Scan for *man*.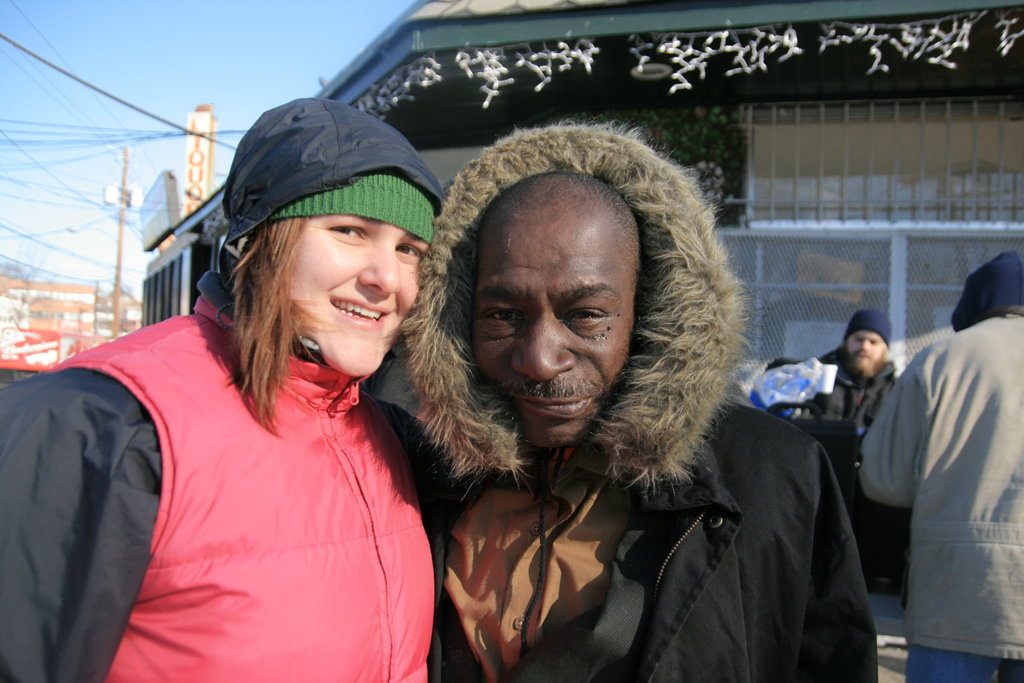
Scan result: BBox(400, 117, 877, 682).
